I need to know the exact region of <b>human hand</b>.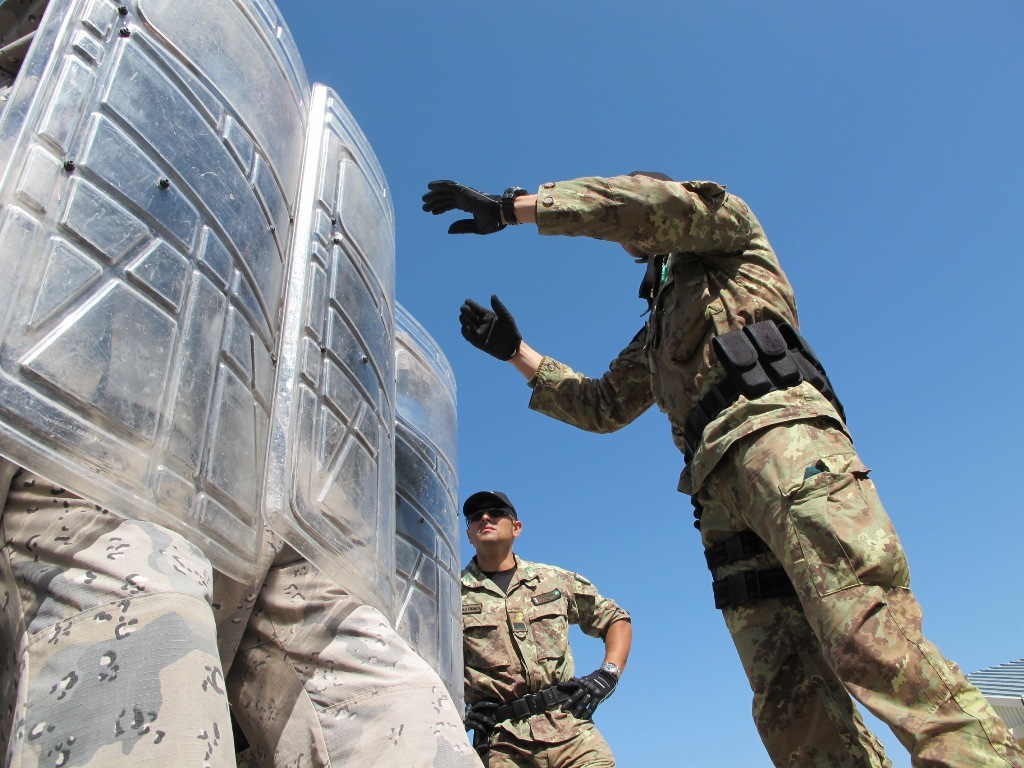
Region: bbox=(461, 699, 502, 739).
